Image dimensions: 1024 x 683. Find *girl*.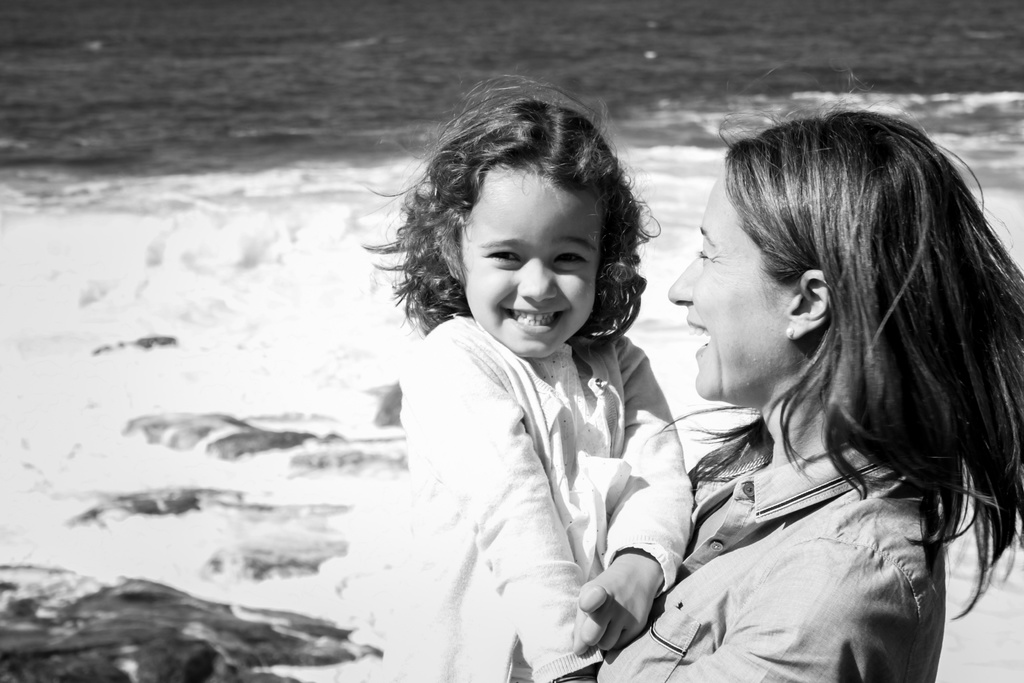
333 70 732 679.
